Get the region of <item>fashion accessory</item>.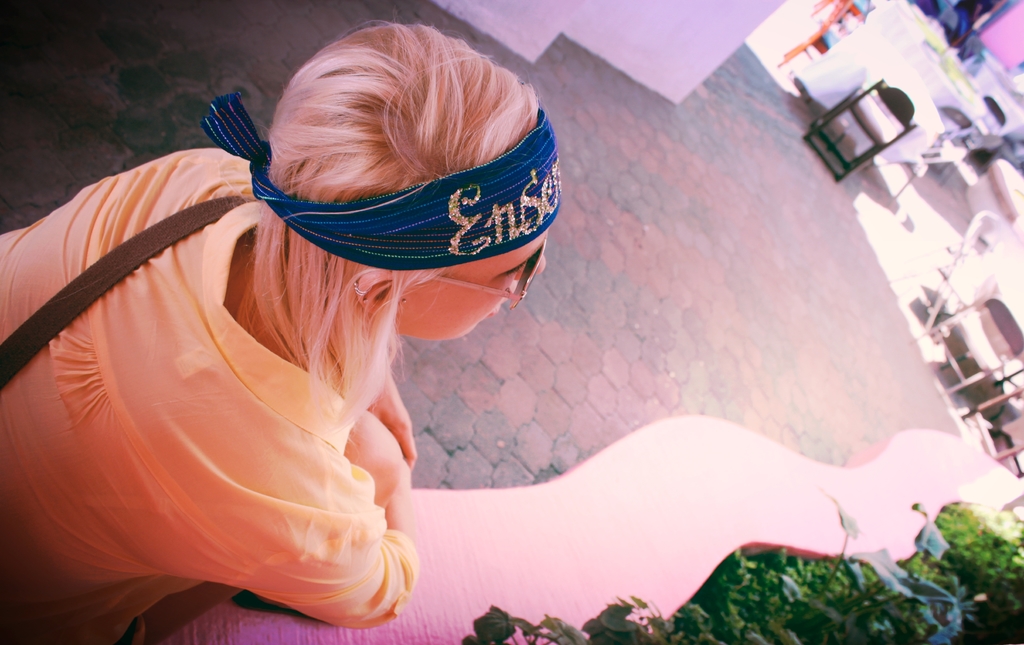
box(199, 83, 568, 277).
